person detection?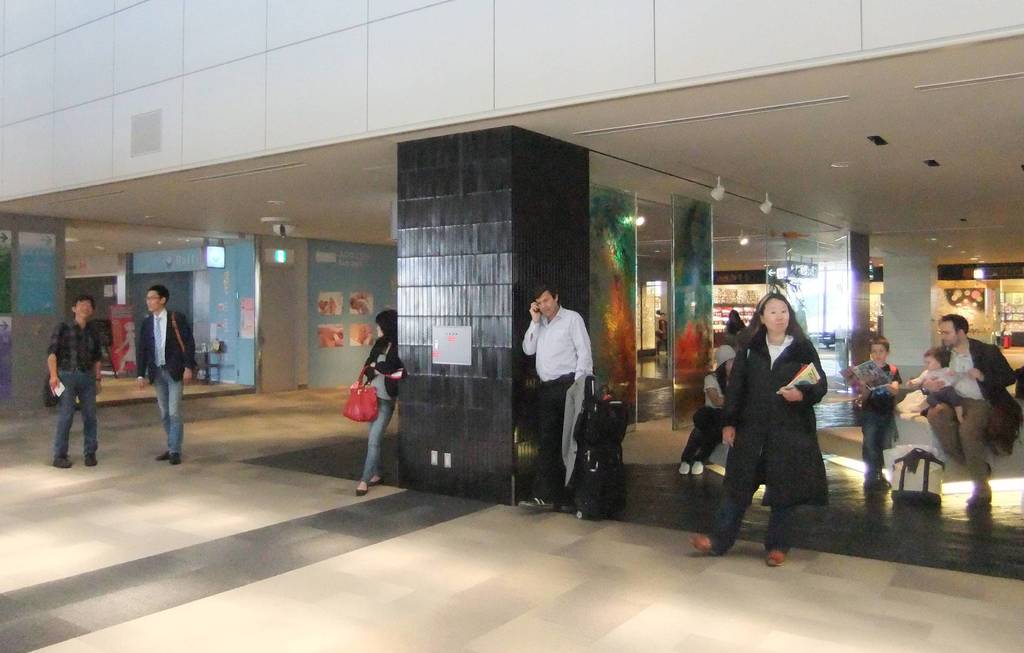
[x1=127, y1=276, x2=198, y2=465]
